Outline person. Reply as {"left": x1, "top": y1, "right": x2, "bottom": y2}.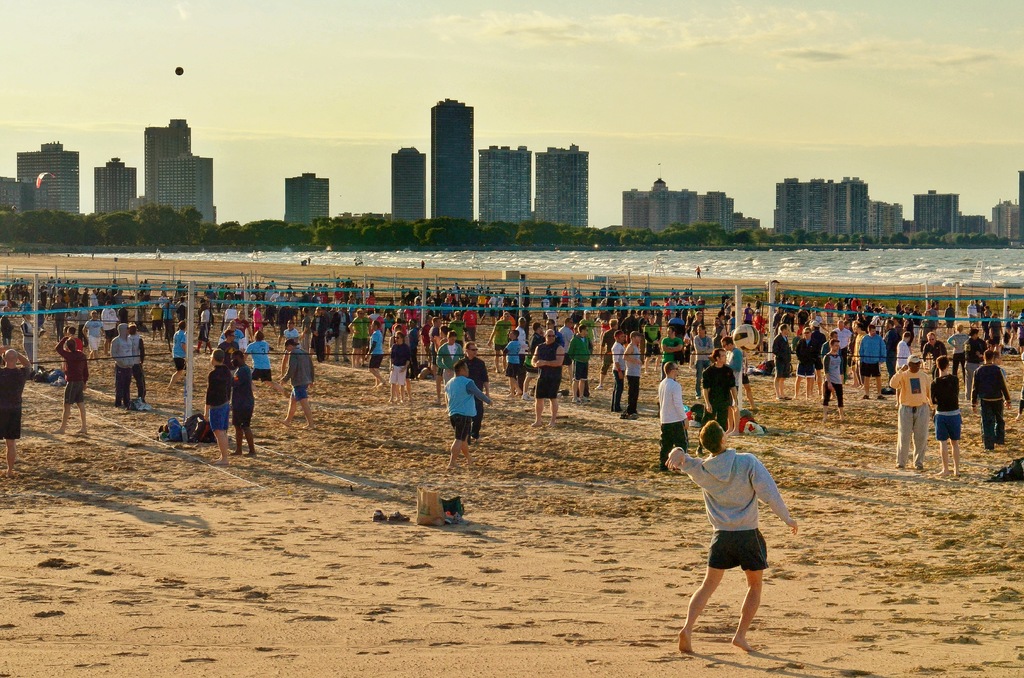
{"left": 463, "top": 304, "right": 478, "bottom": 342}.
